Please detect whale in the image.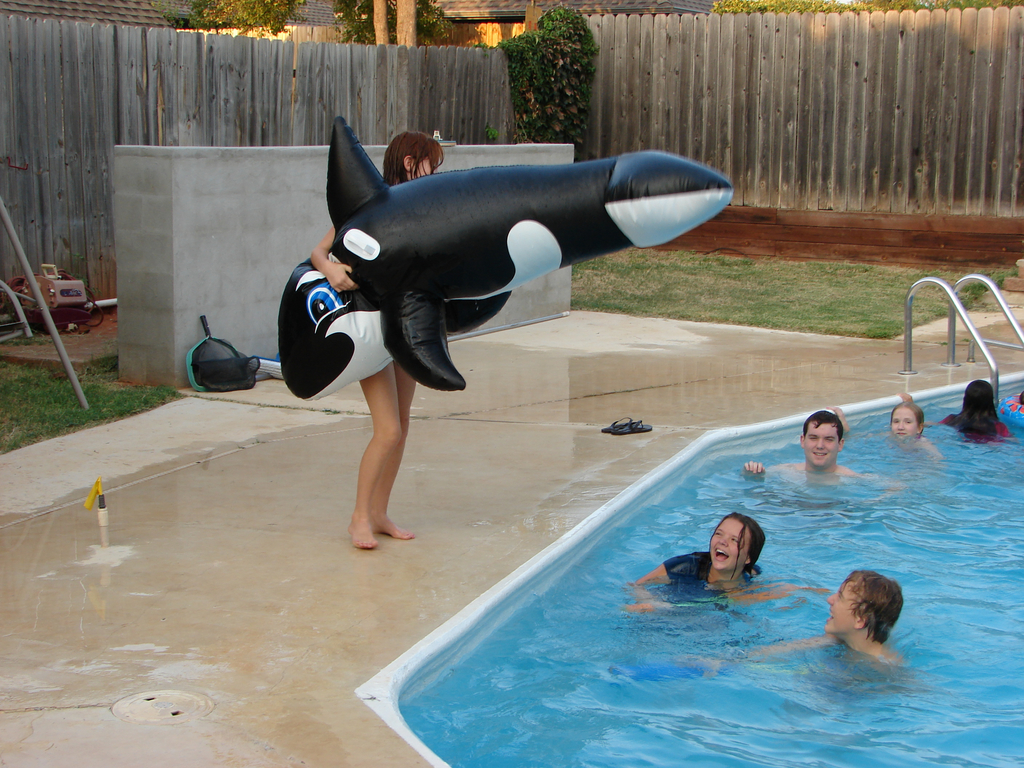
[x1=282, y1=114, x2=737, y2=406].
